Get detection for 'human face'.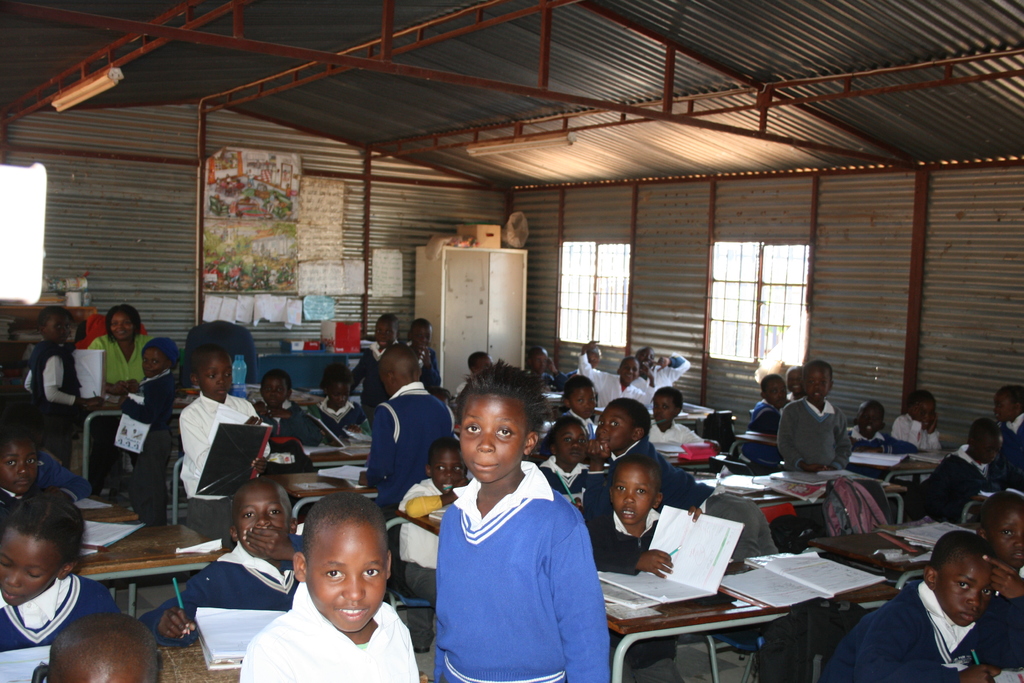
Detection: left=790, top=372, right=804, bottom=392.
